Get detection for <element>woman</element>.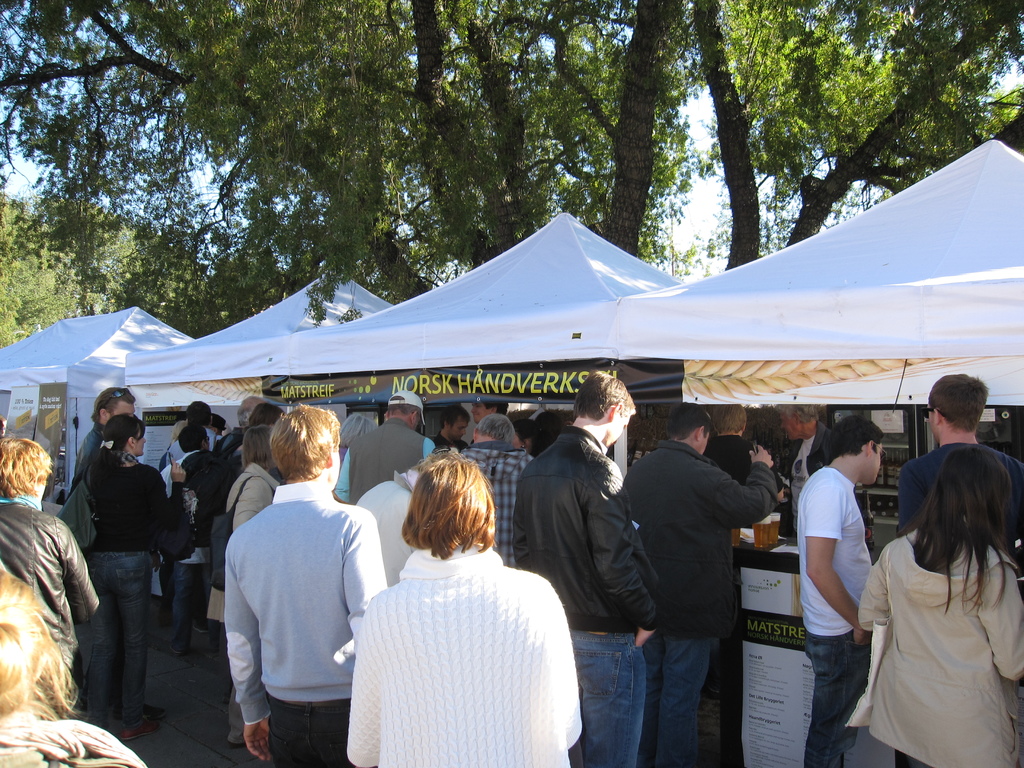
Detection: [x1=210, y1=422, x2=282, y2=743].
